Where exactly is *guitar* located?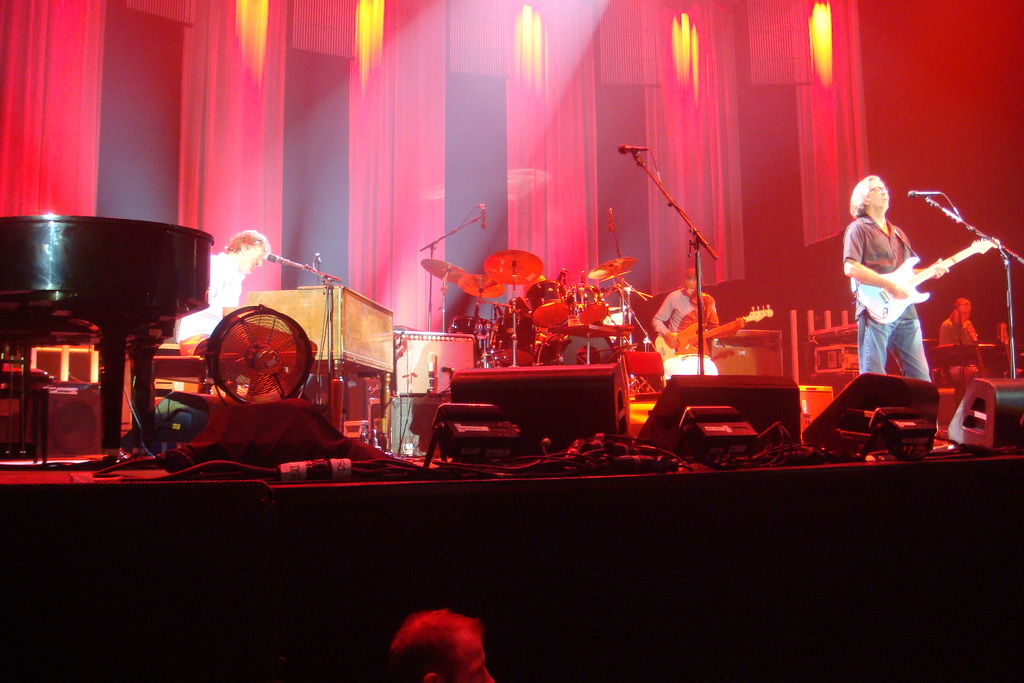
Its bounding box is crop(653, 292, 778, 357).
